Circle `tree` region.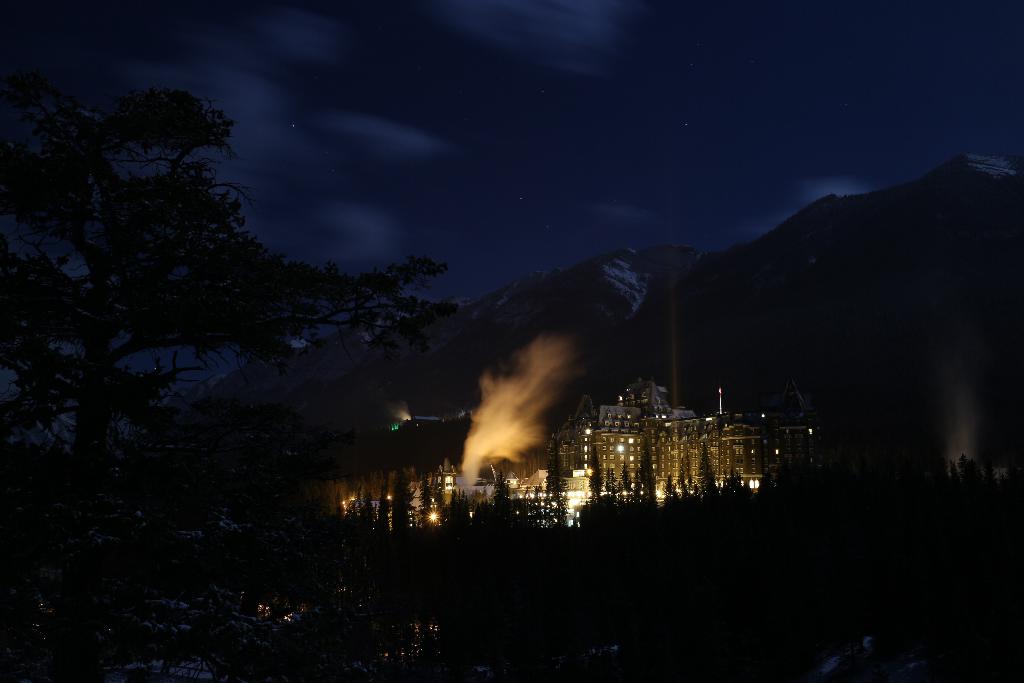
Region: bbox=(588, 445, 604, 502).
